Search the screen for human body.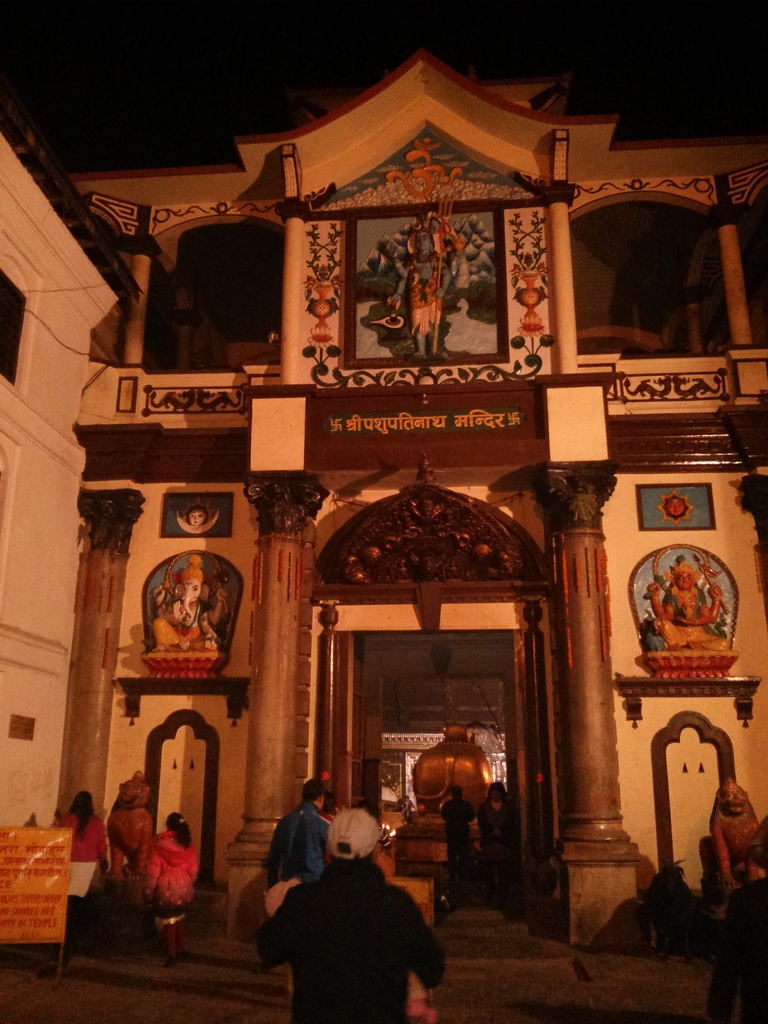
Found at <region>52, 812, 109, 919</region>.
